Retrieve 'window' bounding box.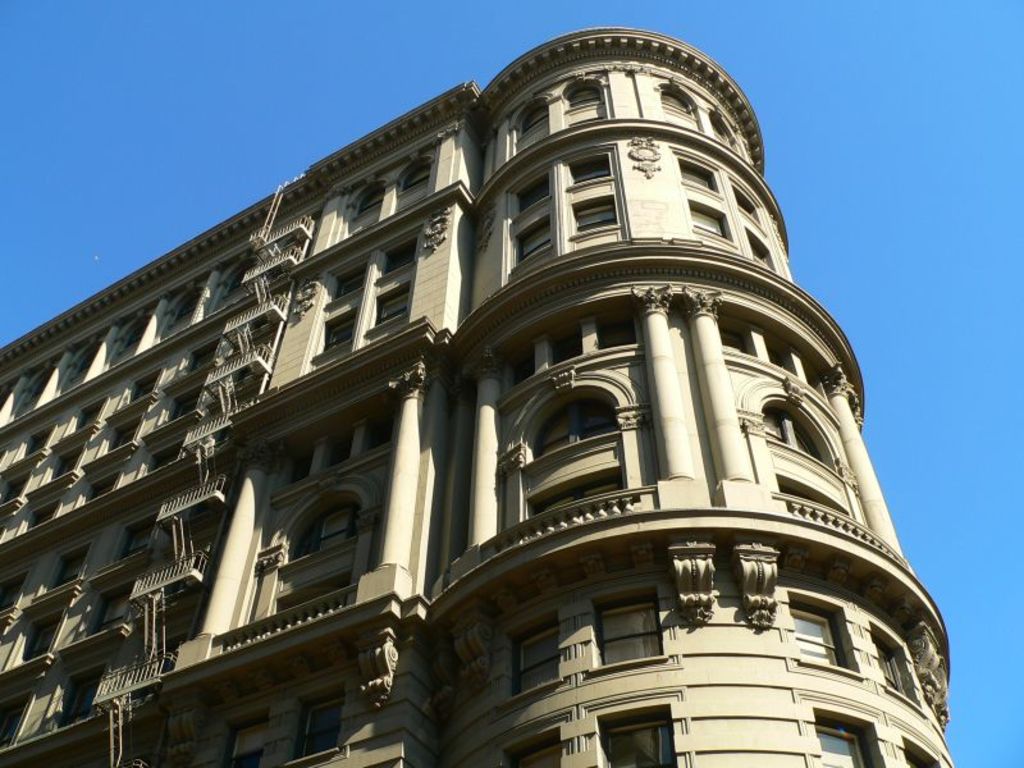
Bounding box: pyautogui.locateOnScreen(521, 105, 550, 151).
